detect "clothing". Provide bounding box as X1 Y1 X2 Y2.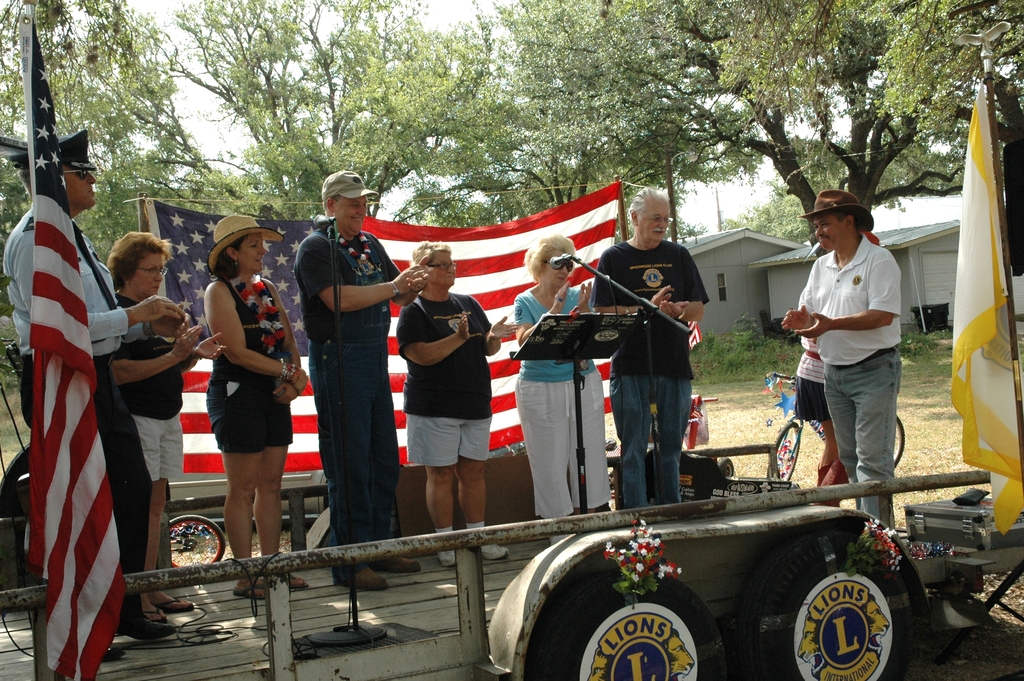
586 236 700 512.
